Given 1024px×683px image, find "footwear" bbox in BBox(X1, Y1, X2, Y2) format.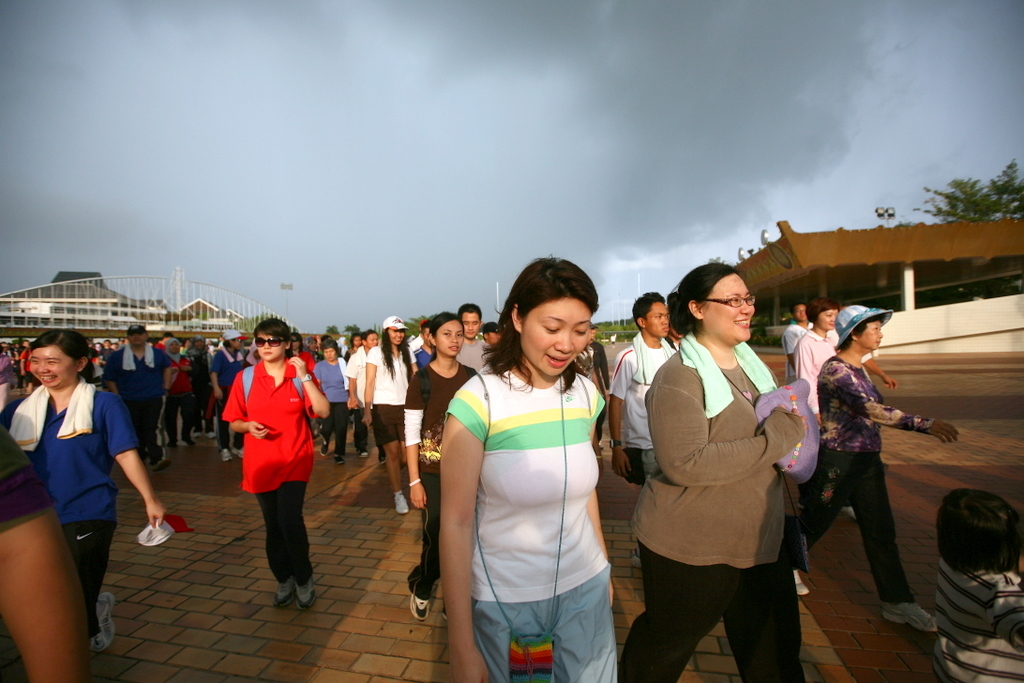
BBox(333, 452, 341, 465).
